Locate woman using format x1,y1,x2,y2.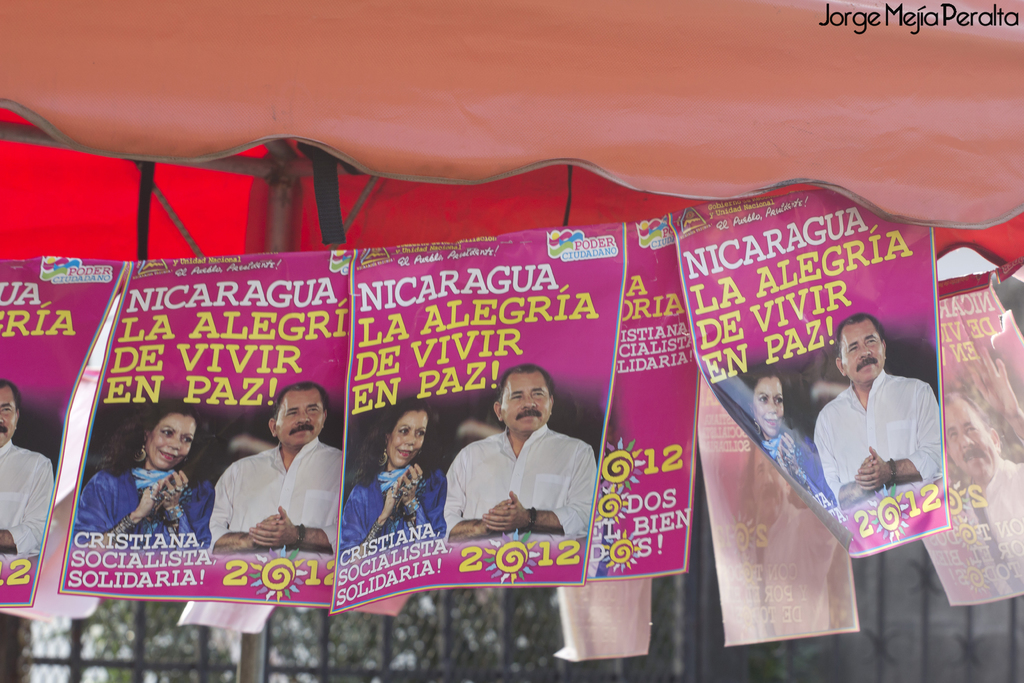
339,400,451,556.
